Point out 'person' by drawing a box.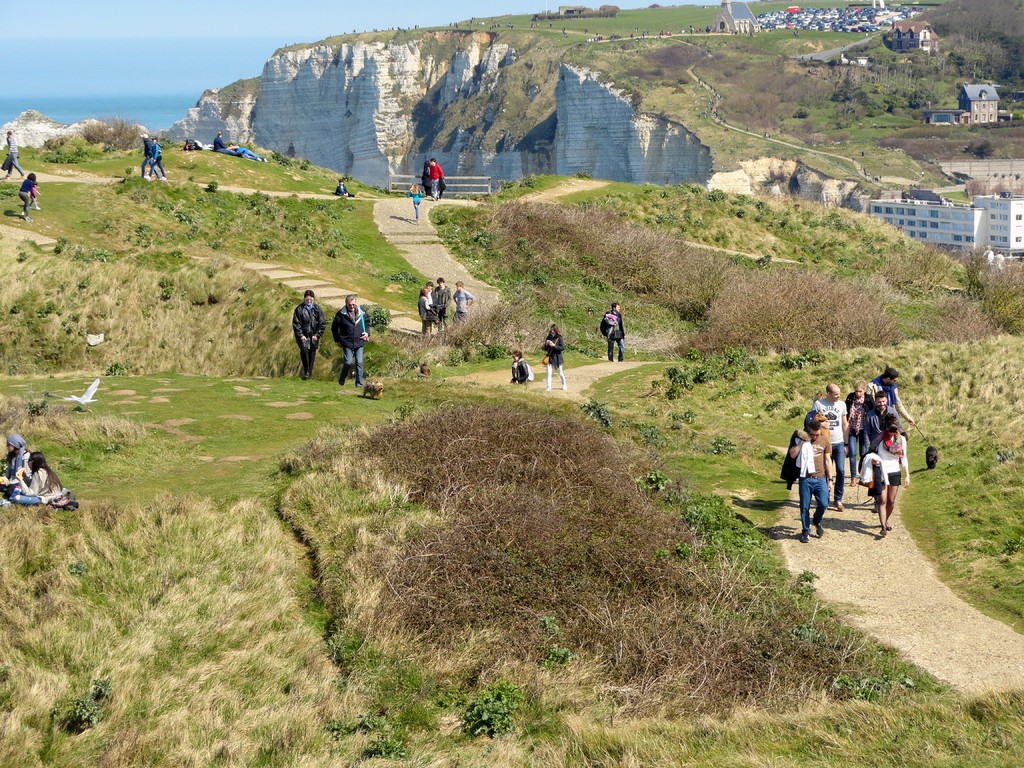
bbox(289, 285, 328, 379).
